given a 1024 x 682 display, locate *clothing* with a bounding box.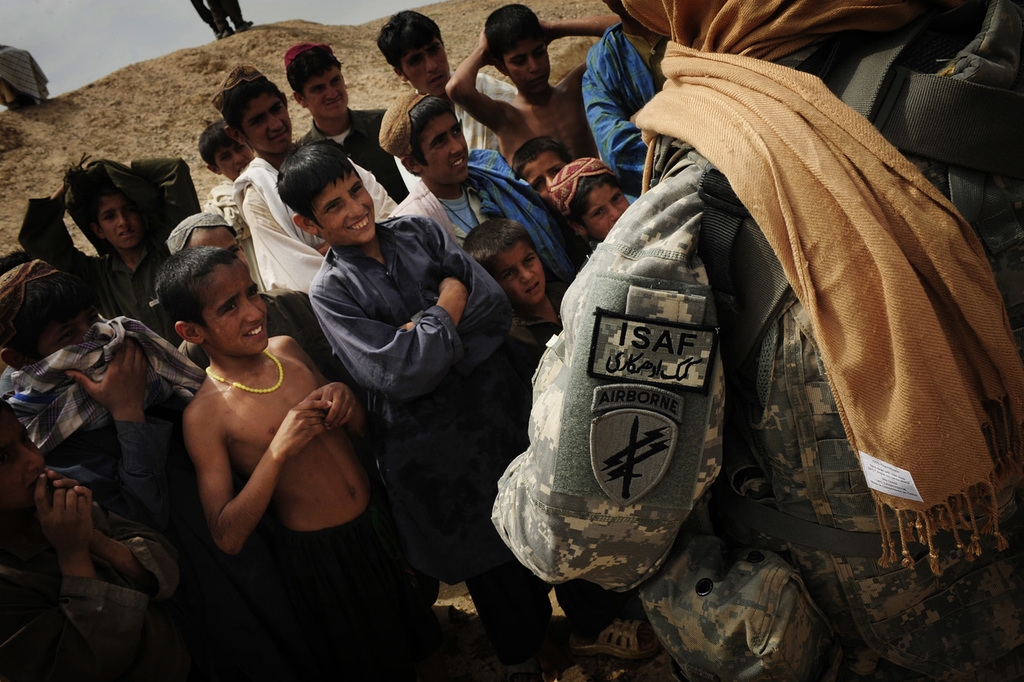
Located: bbox=[211, 182, 275, 309].
